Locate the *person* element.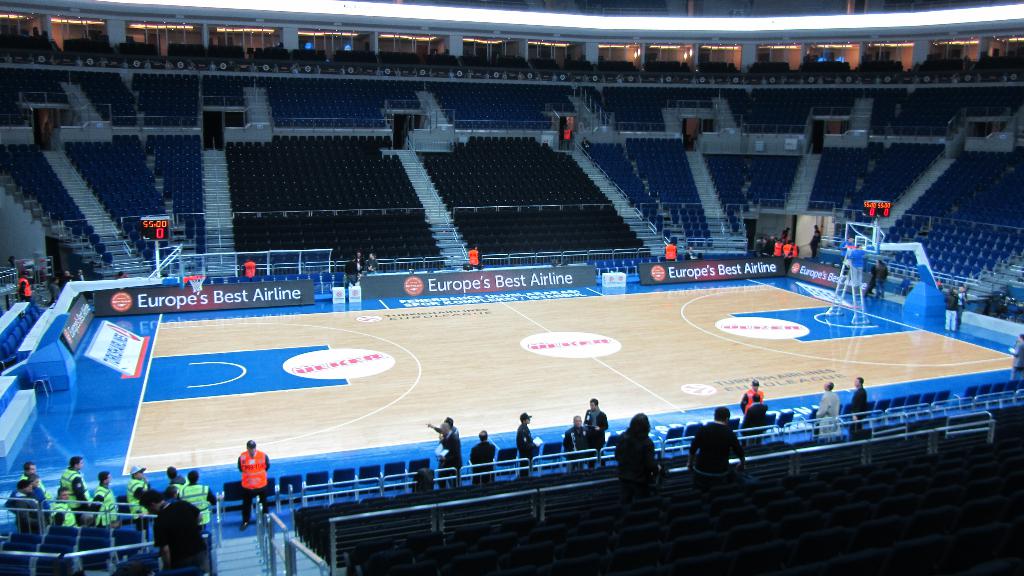
Element bbox: Rect(686, 248, 699, 261).
